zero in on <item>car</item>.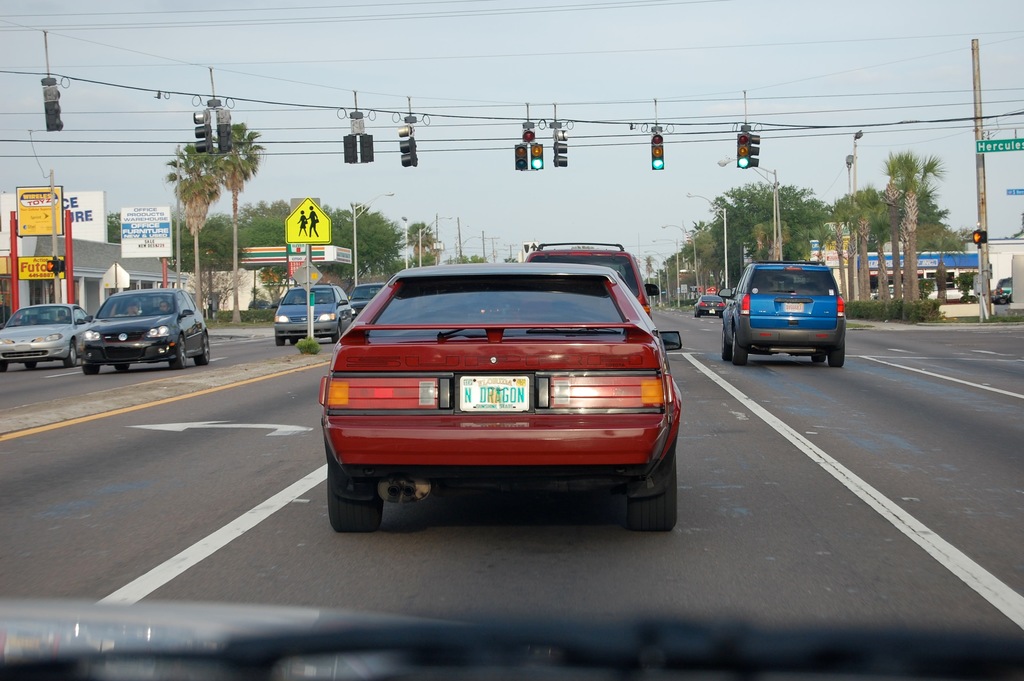
Zeroed in: left=0, top=300, right=91, bottom=371.
